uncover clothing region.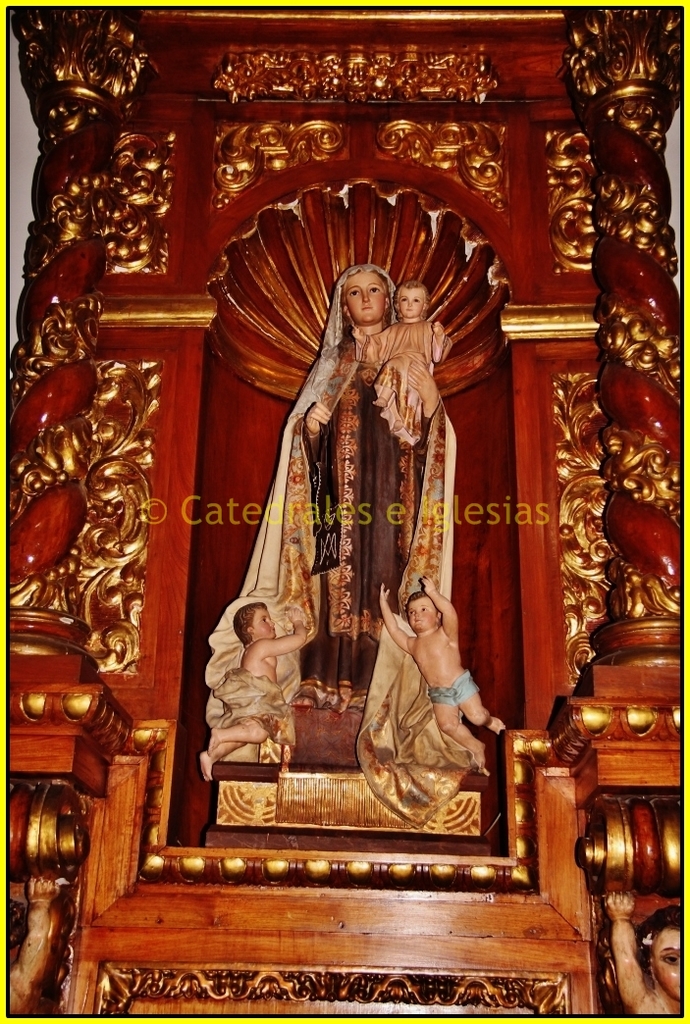
Uncovered: <bbox>212, 663, 300, 752</bbox>.
